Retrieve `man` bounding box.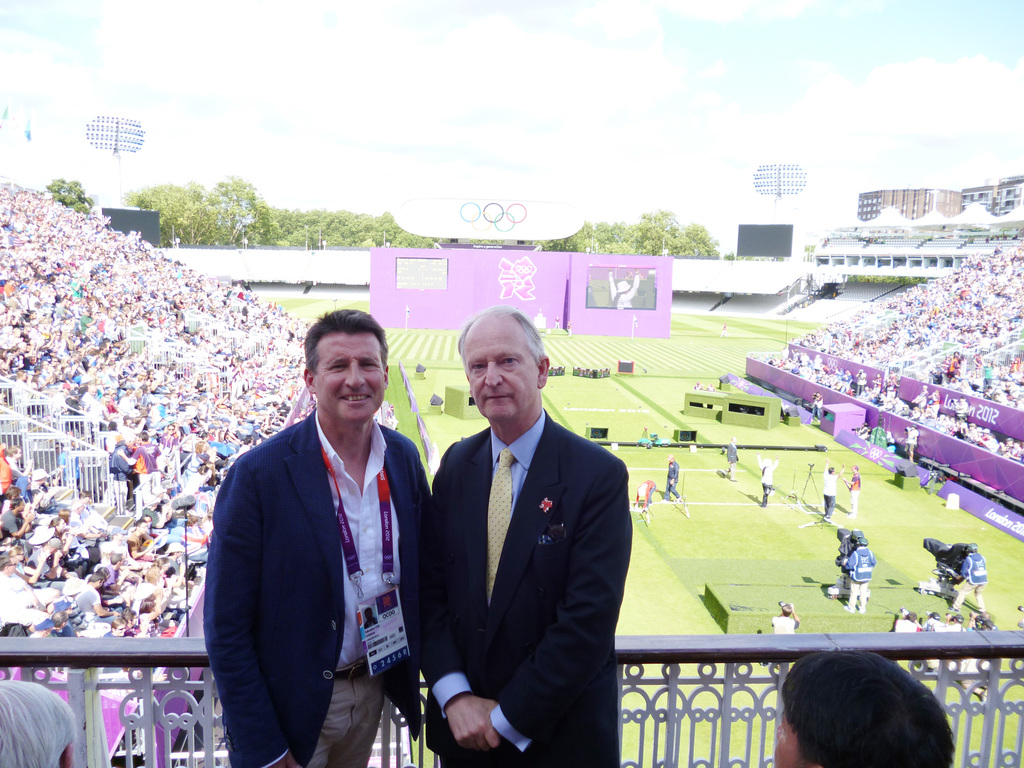
Bounding box: 774,646,954,767.
